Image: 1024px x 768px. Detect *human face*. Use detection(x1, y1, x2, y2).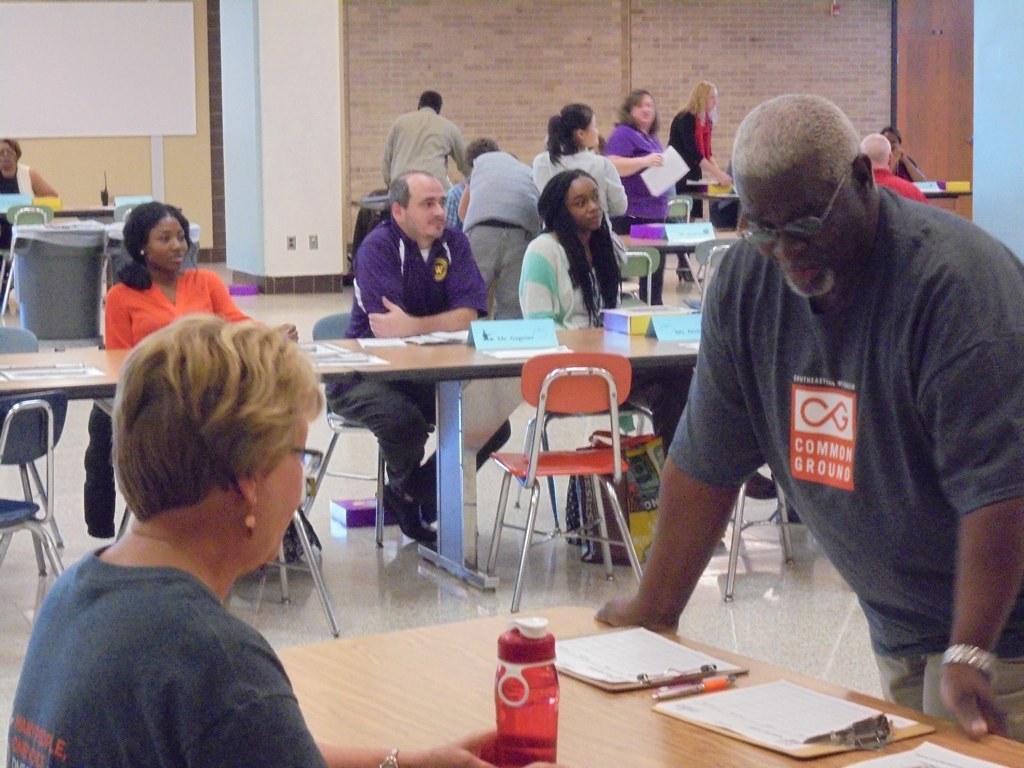
detection(145, 214, 188, 274).
